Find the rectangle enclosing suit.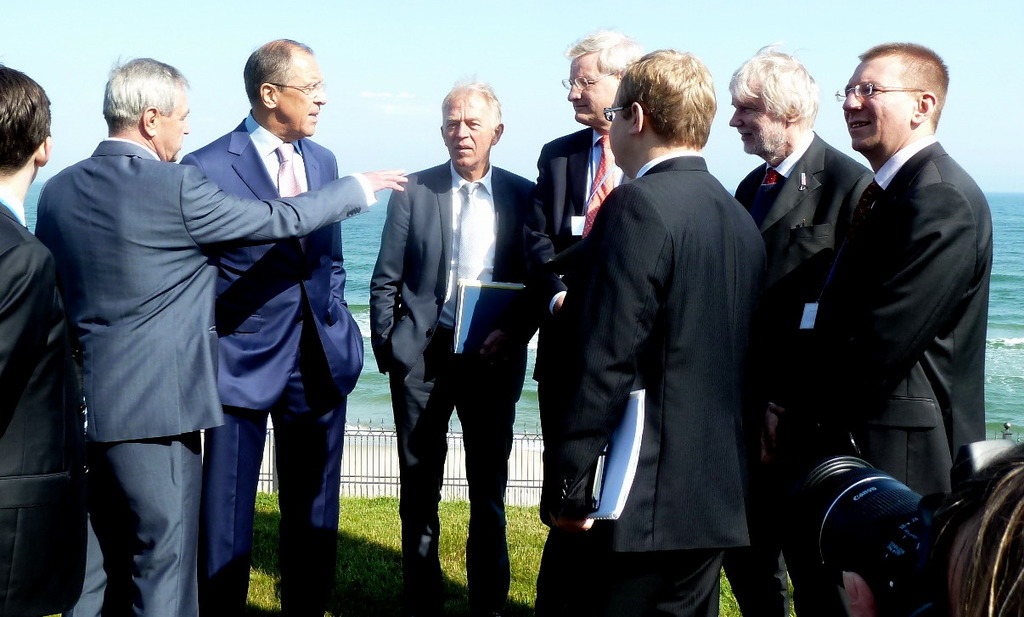
box(31, 139, 373, 616).
